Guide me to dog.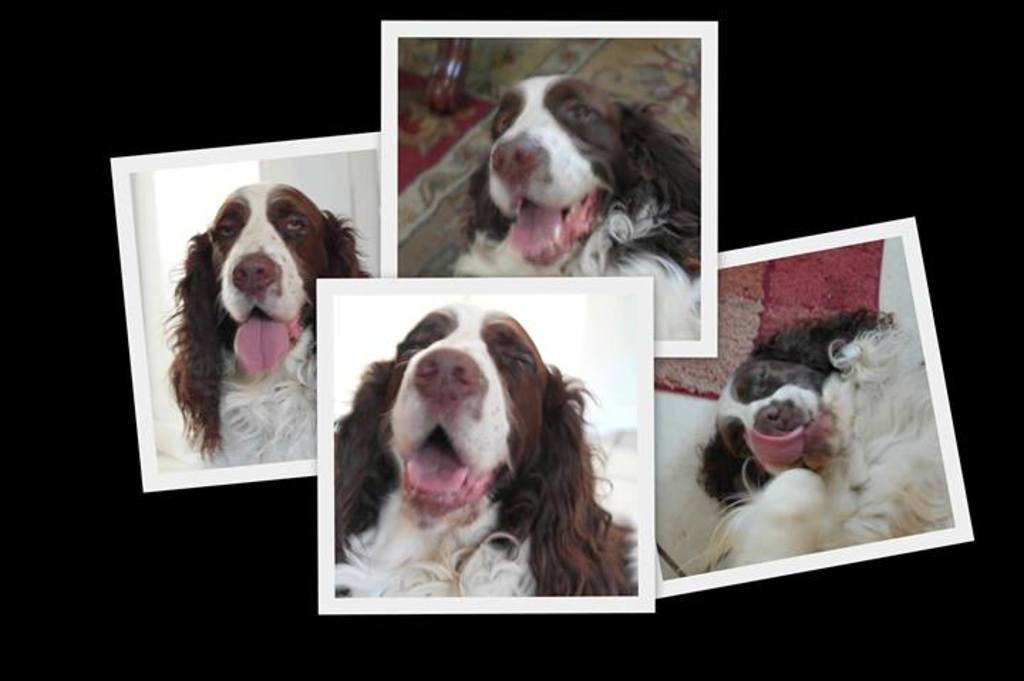
Guidance: 168, 185, 378, 465.
